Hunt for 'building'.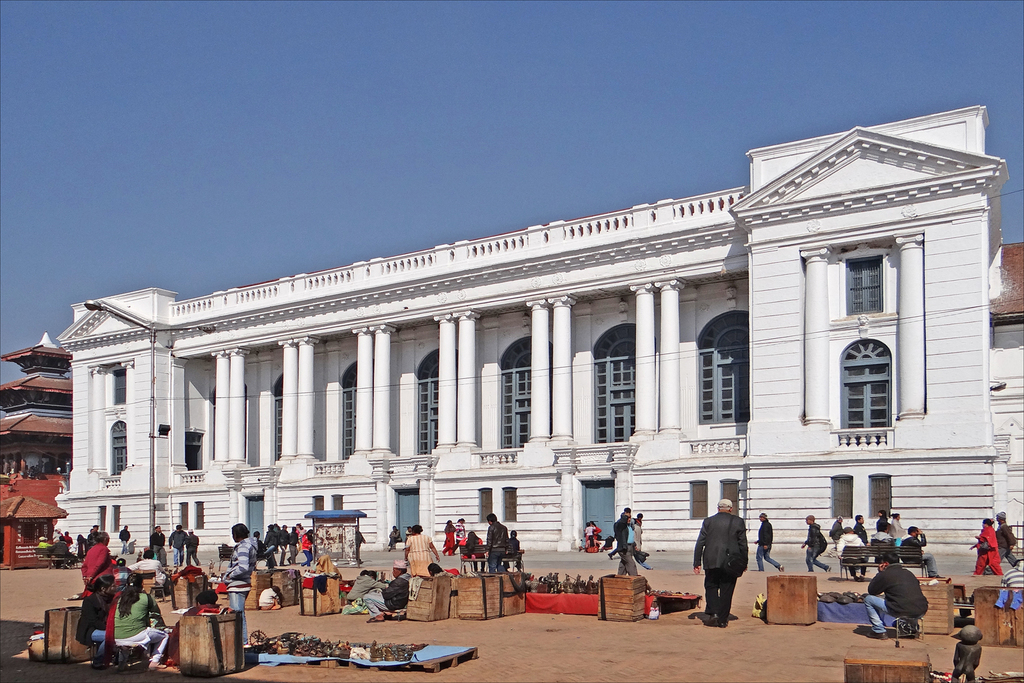
Hunted down at <box>0,335,77,523</box>.
